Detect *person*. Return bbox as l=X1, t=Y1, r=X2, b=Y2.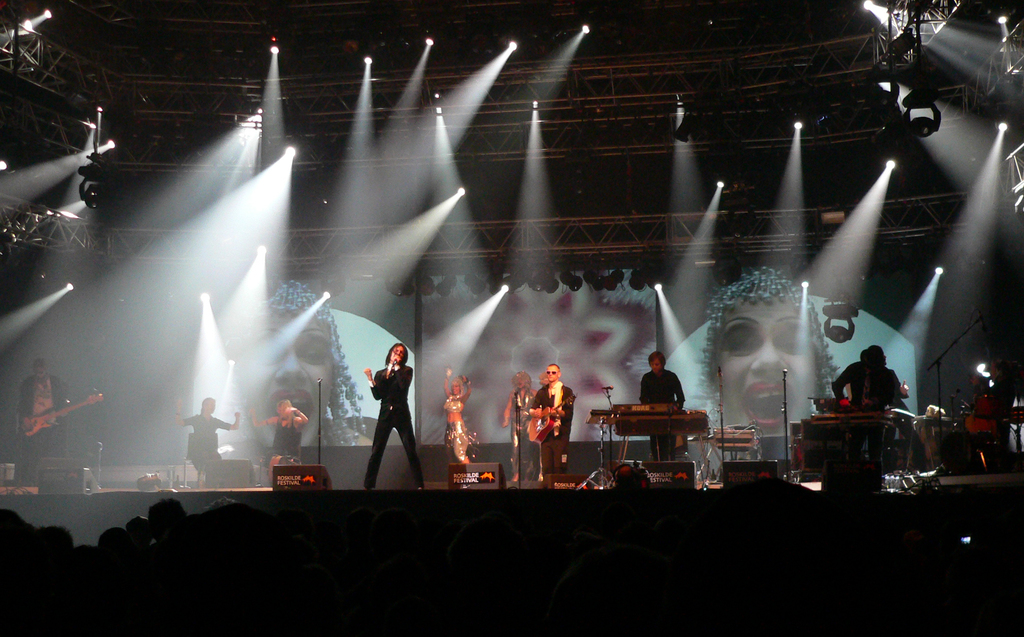
l=502, t=371, r=536, b=478.
